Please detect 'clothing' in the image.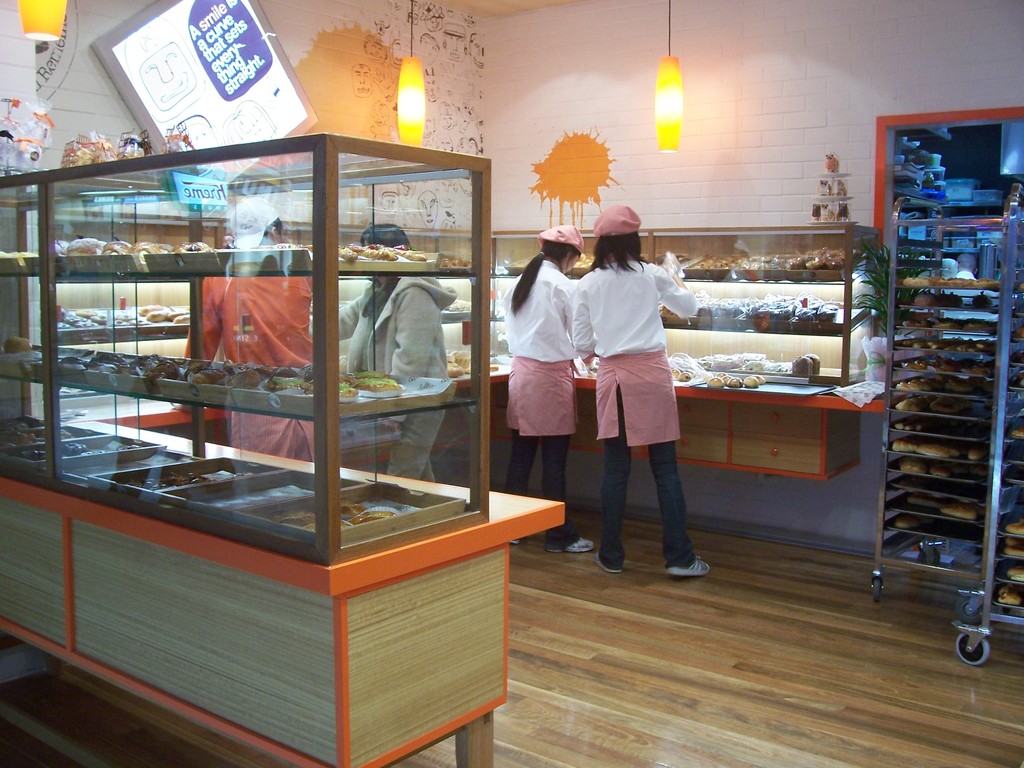
BBox(336, 274, 456, 483).
